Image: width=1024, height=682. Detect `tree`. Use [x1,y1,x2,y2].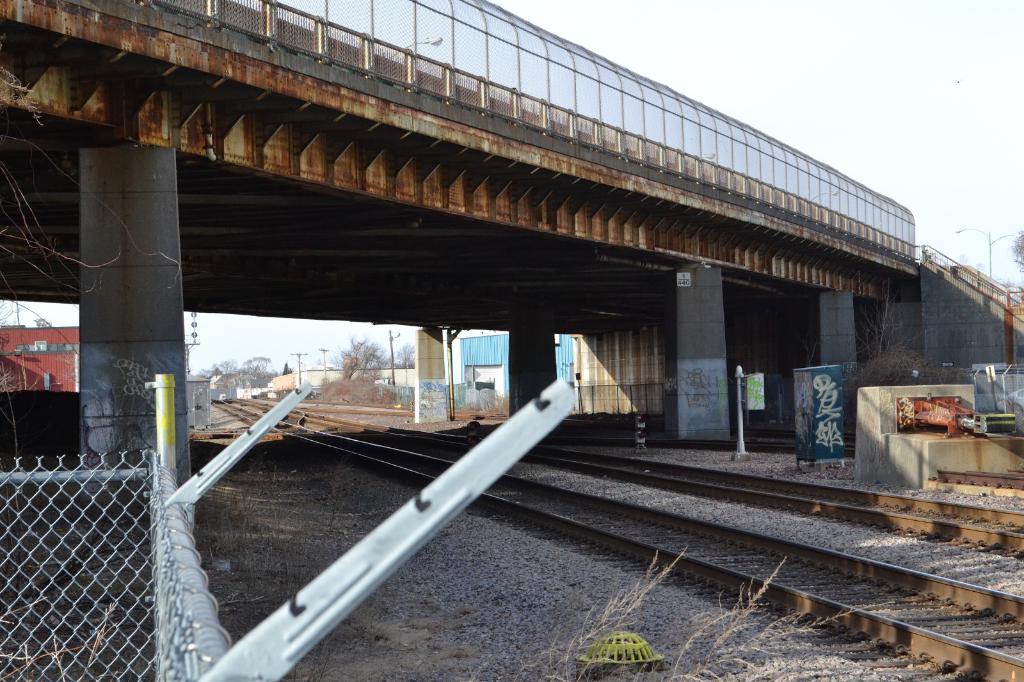
[333,329,399,379].
